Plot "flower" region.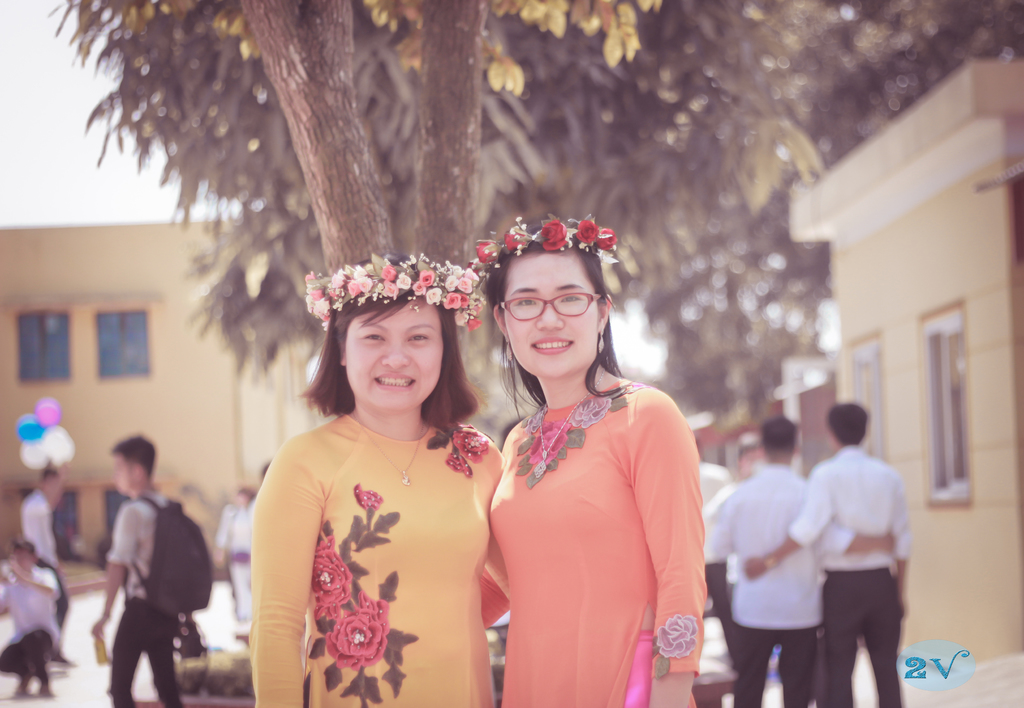
Plotted at x1=564, y1=393, x2=611, y2=429.
